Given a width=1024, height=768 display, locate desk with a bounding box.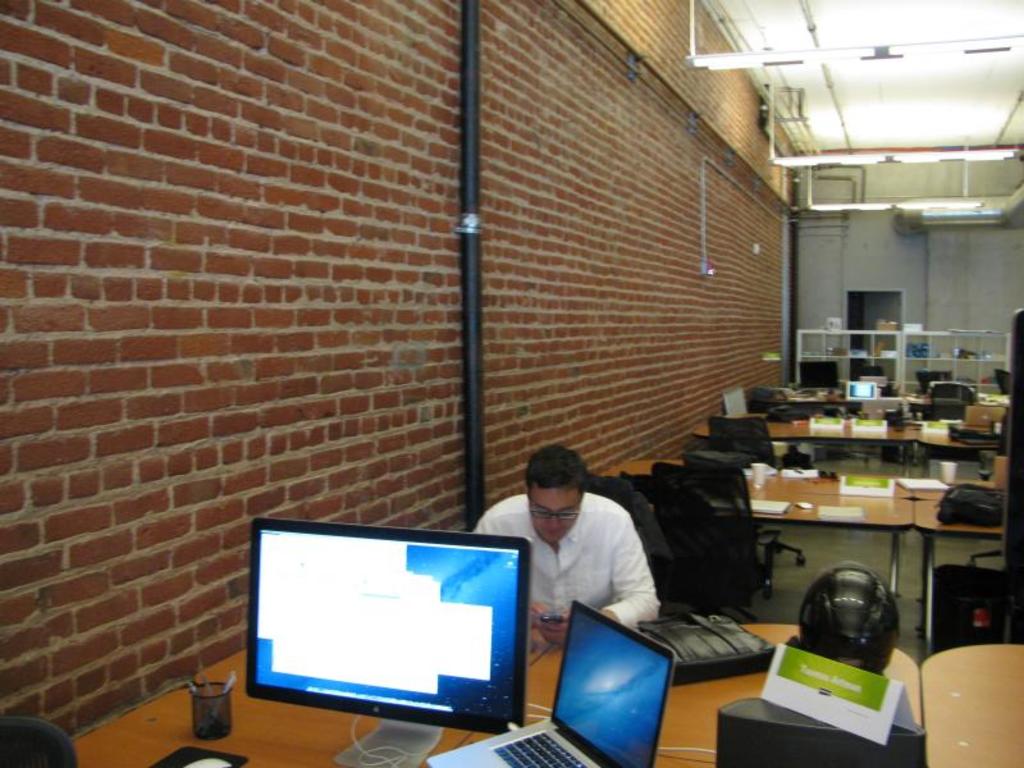
Located: box=[915, 475, 1016, 664].
